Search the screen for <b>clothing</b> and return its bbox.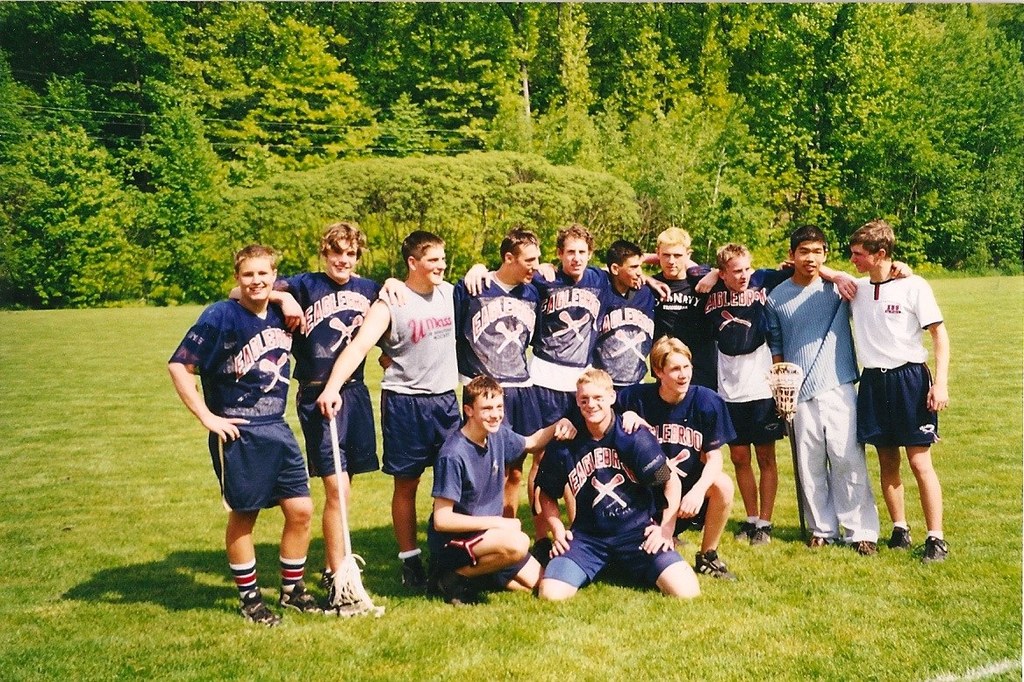
Found: select_region(598, 284, 653, 381).
